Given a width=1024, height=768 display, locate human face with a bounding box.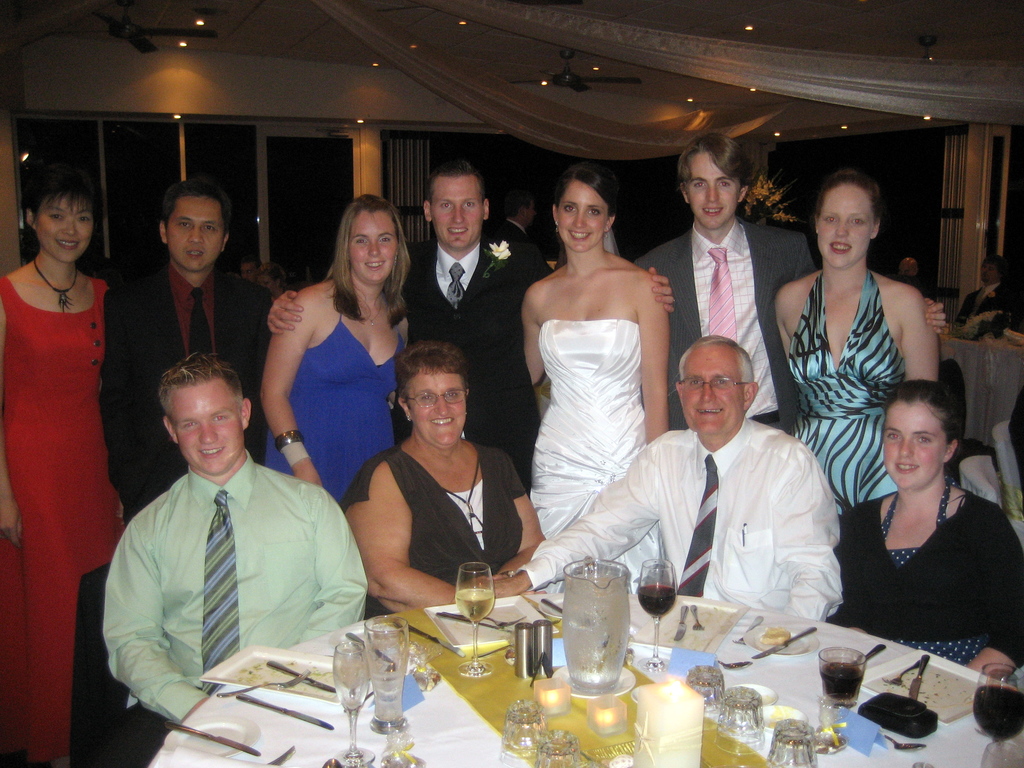
Located: [166,196,223,273].
